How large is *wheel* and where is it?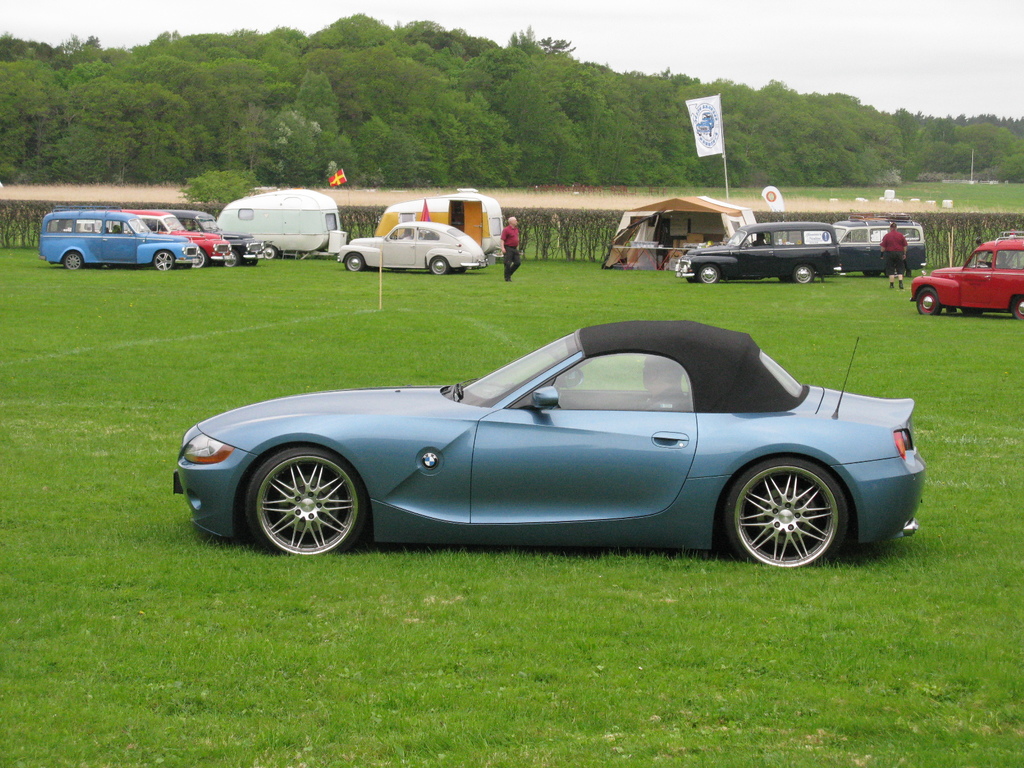
Bounding box: [x1=429, y1=254, x2=452, y2=280].
